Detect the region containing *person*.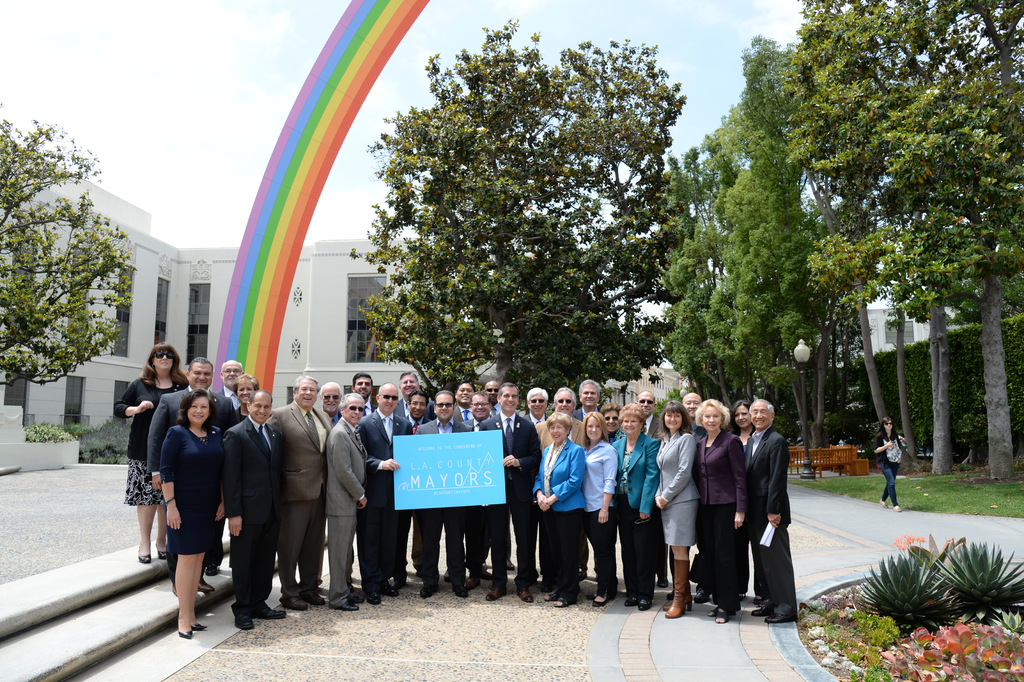
box=[871, 419, 905, 510].
